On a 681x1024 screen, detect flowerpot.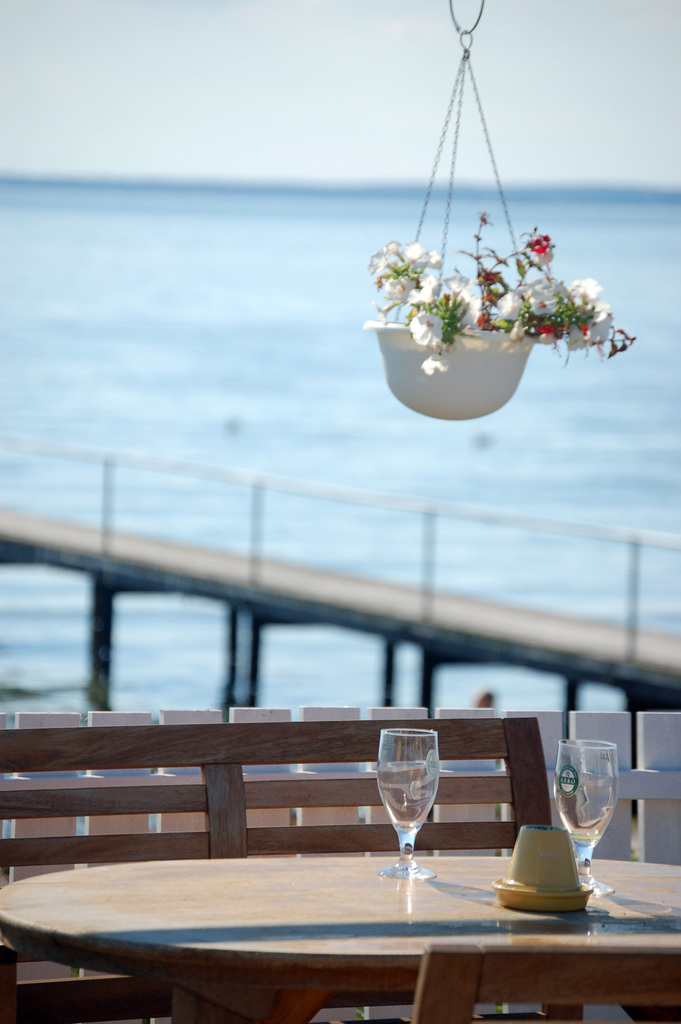
l=364, t=319, r=556, b=422.
